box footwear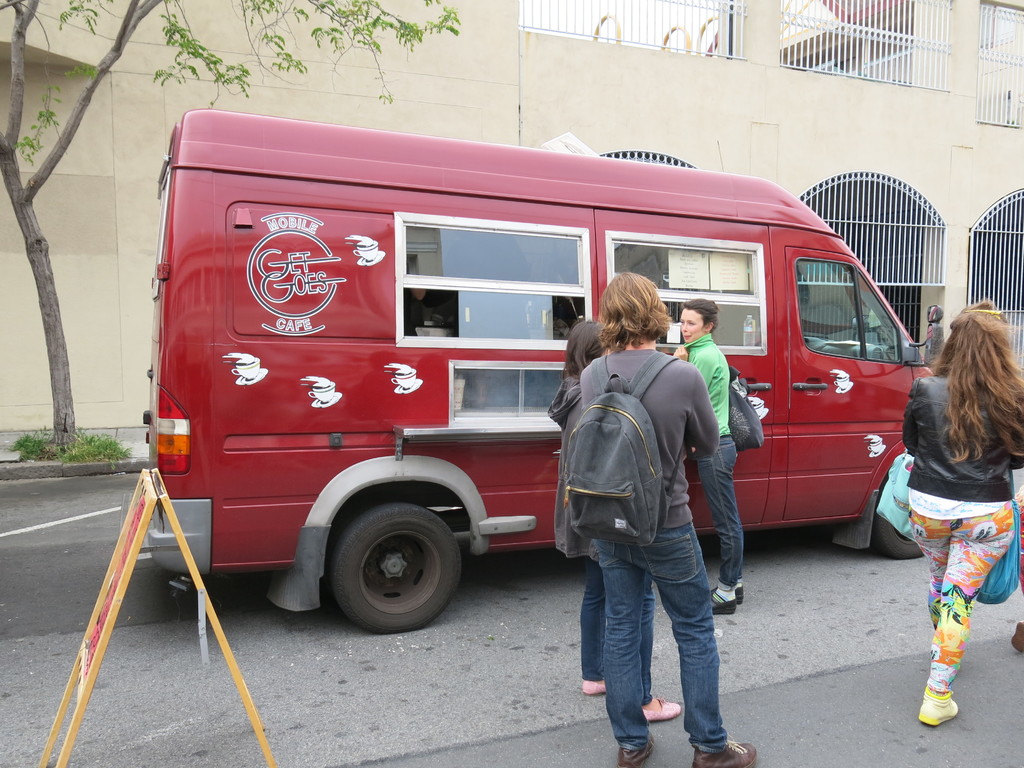
x1=735, y1=588, x2=744, y2=606
